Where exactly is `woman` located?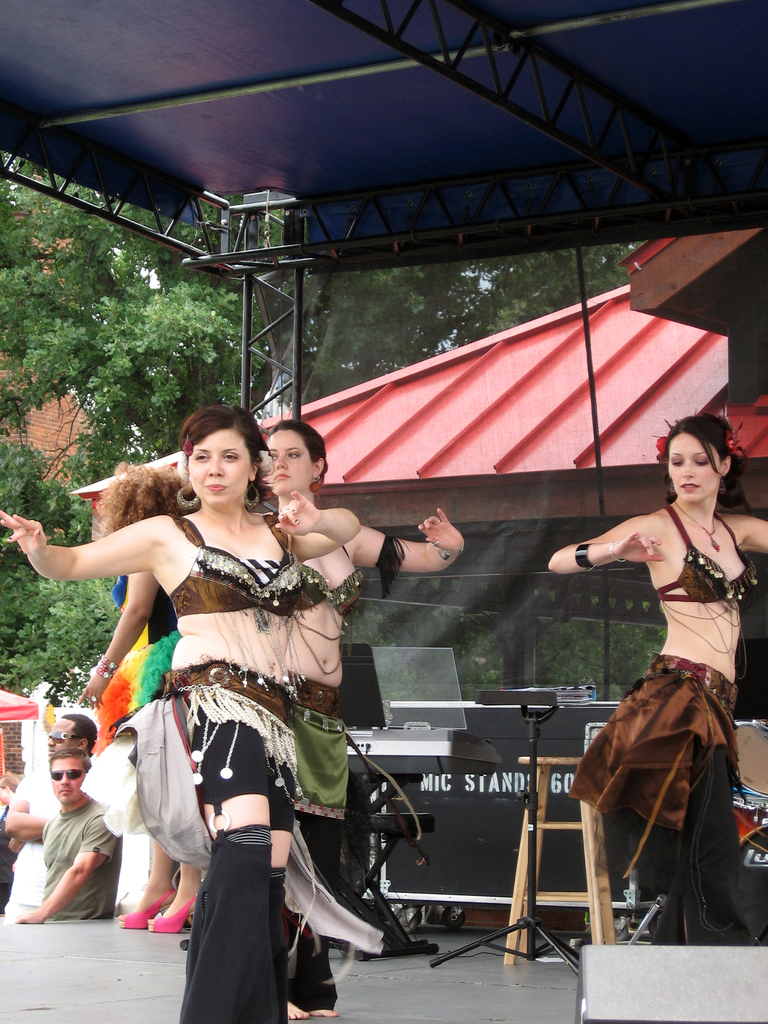
Its bounding box is 251,417,464,1020.
